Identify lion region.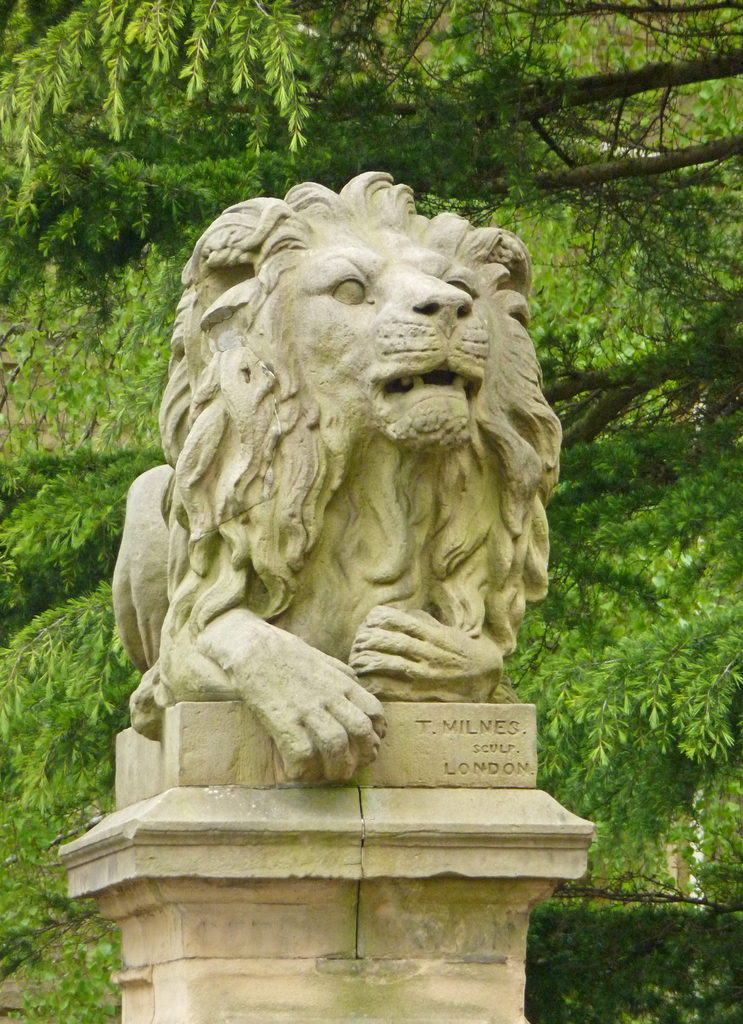
Region: left=102, top=167, right=563, bottom=781.
